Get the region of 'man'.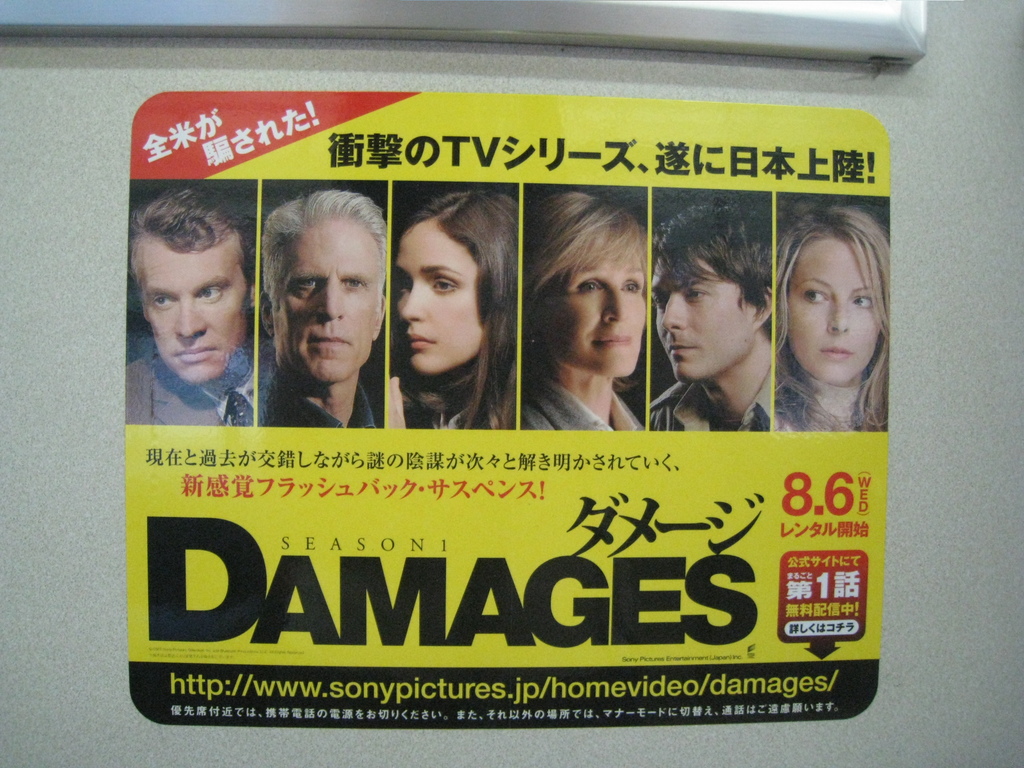
detection(248, 182, 385, 437).
